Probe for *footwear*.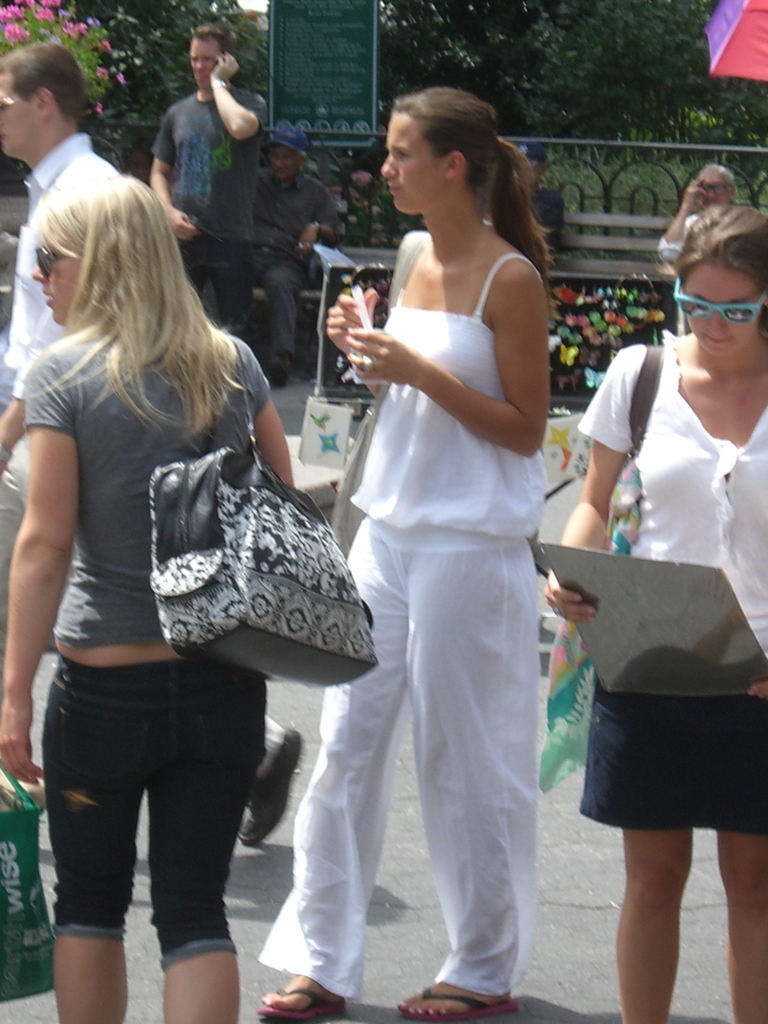
Probe result: 262,974,346,1023.
